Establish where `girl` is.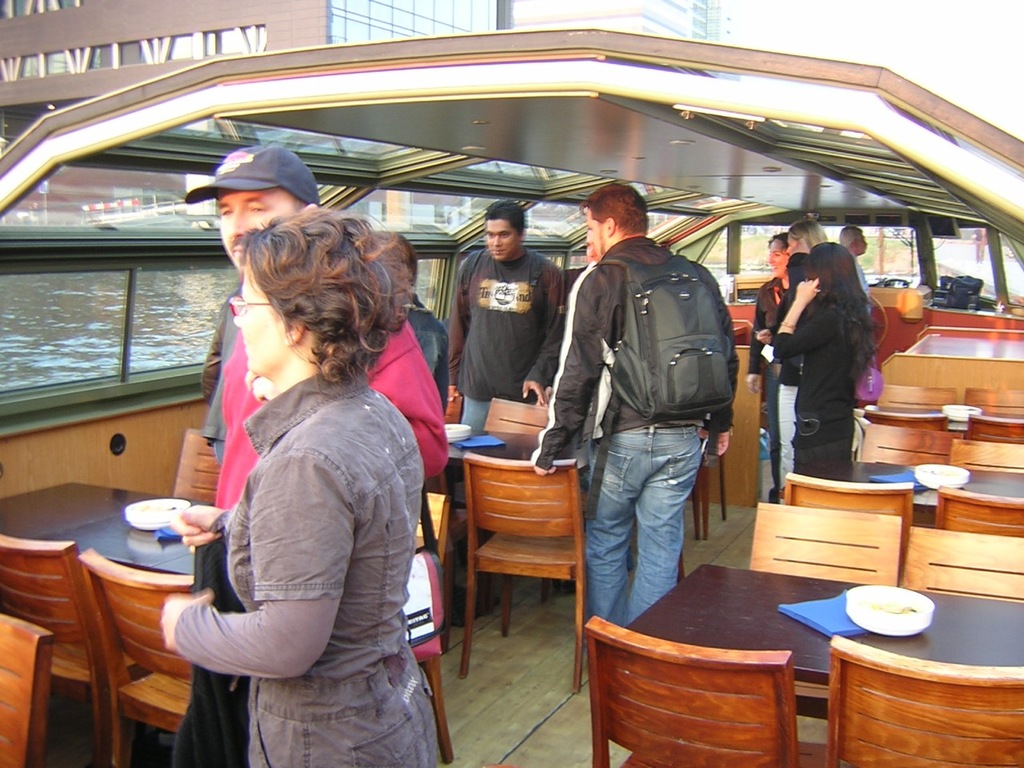
Established at crop(774, 244, 870, 486).
